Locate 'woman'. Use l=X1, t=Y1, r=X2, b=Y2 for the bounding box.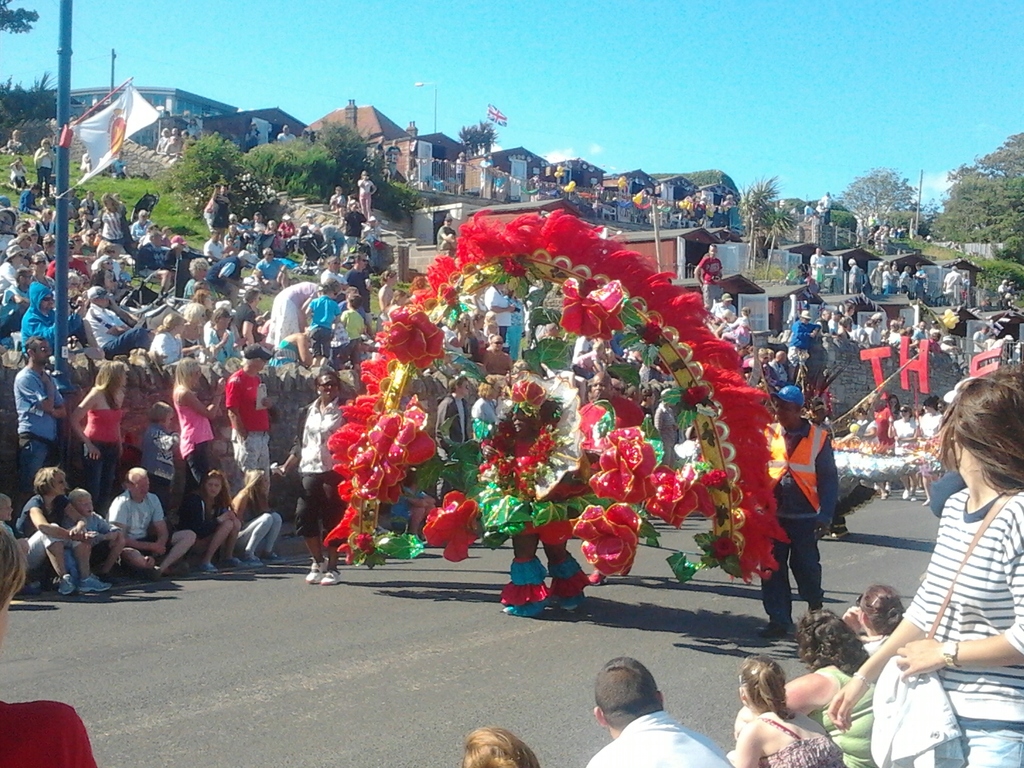
l=183, t=303, r=207, b=346.
